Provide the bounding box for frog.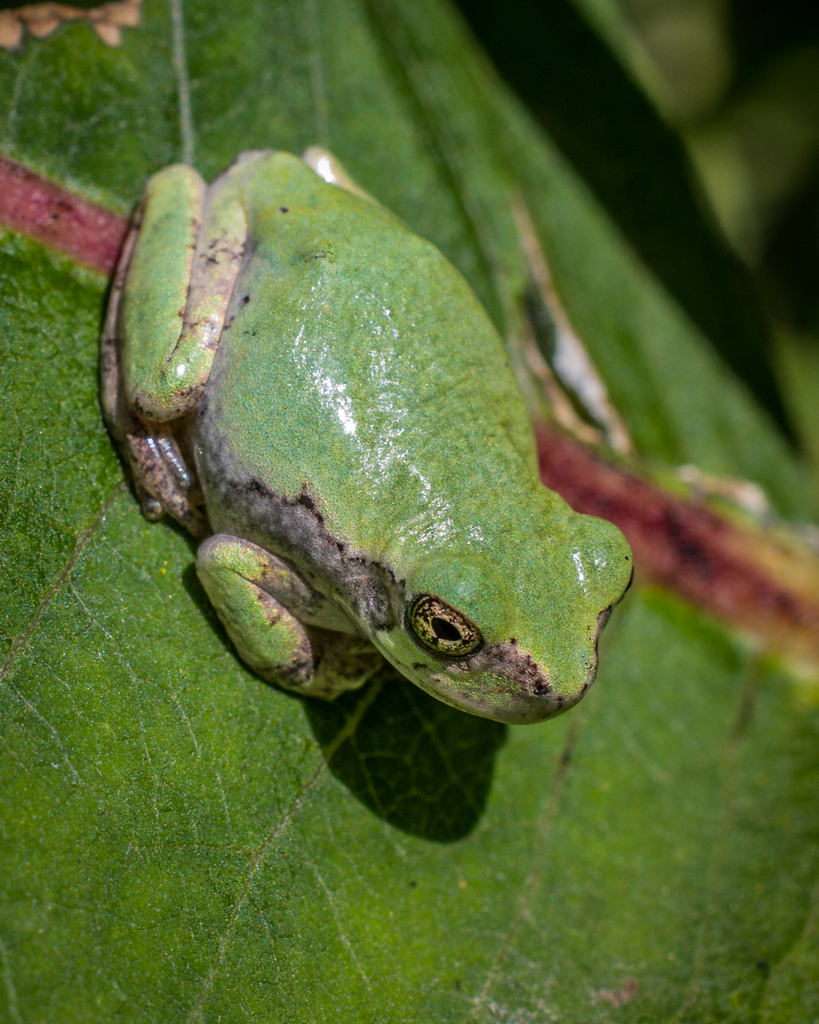
box=[95, 142, 641, 727].
